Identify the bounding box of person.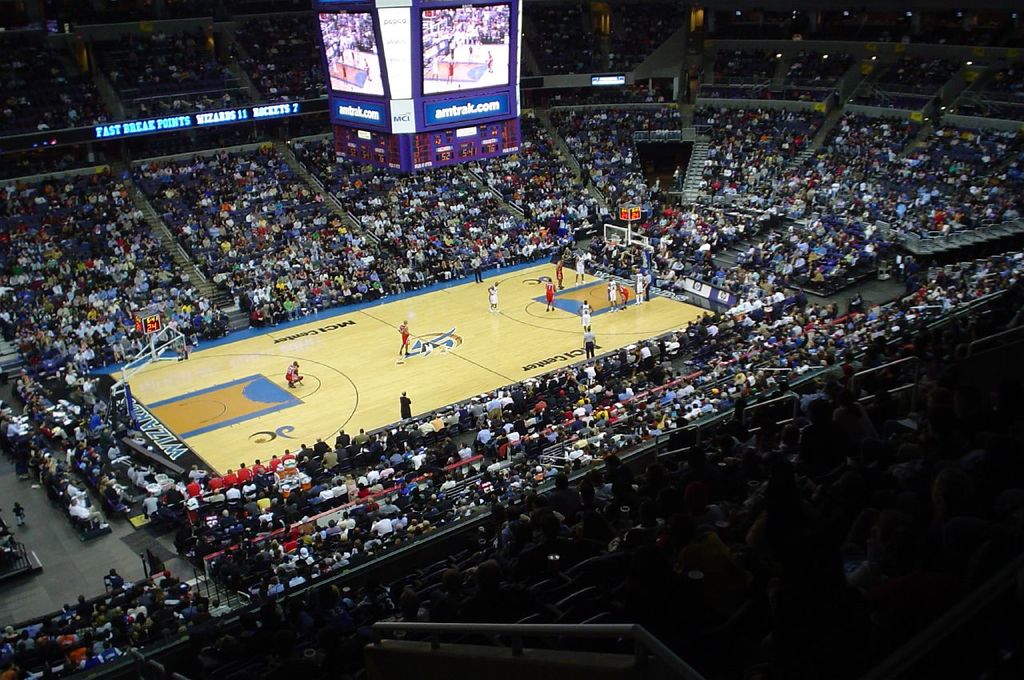
region(606, 279, 618, 314).
